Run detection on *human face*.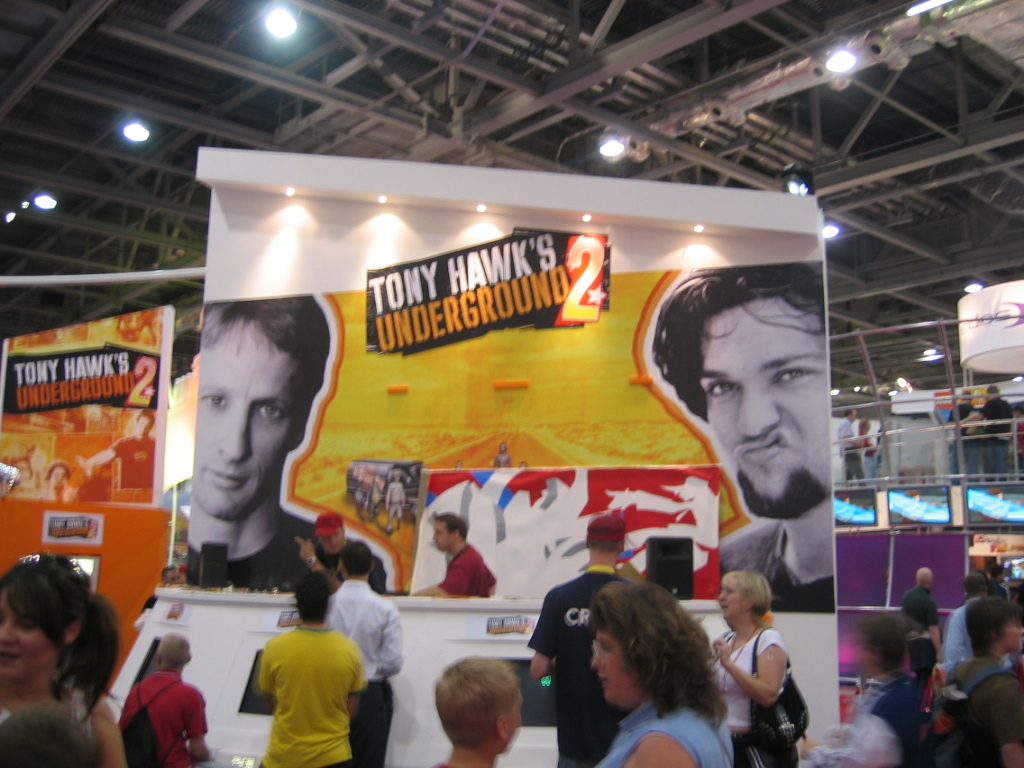
Result: crop(711, 303, 830, 525).
